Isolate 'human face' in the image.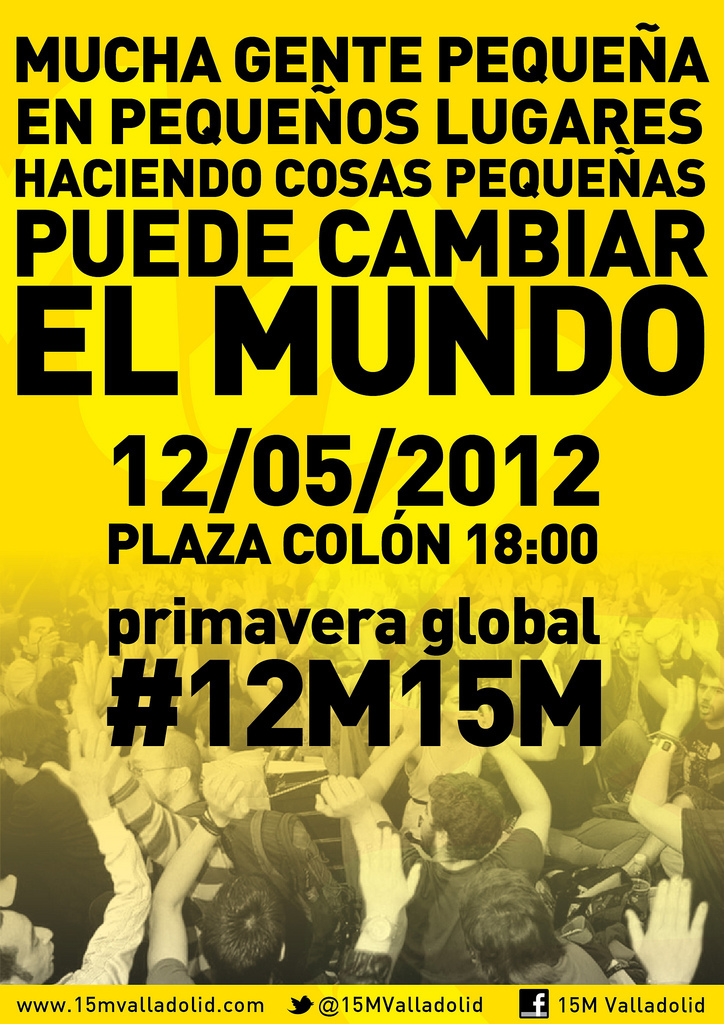
Isolated region: {"left": 617, "top": 623, "right": 644, "bottom": 660}.
